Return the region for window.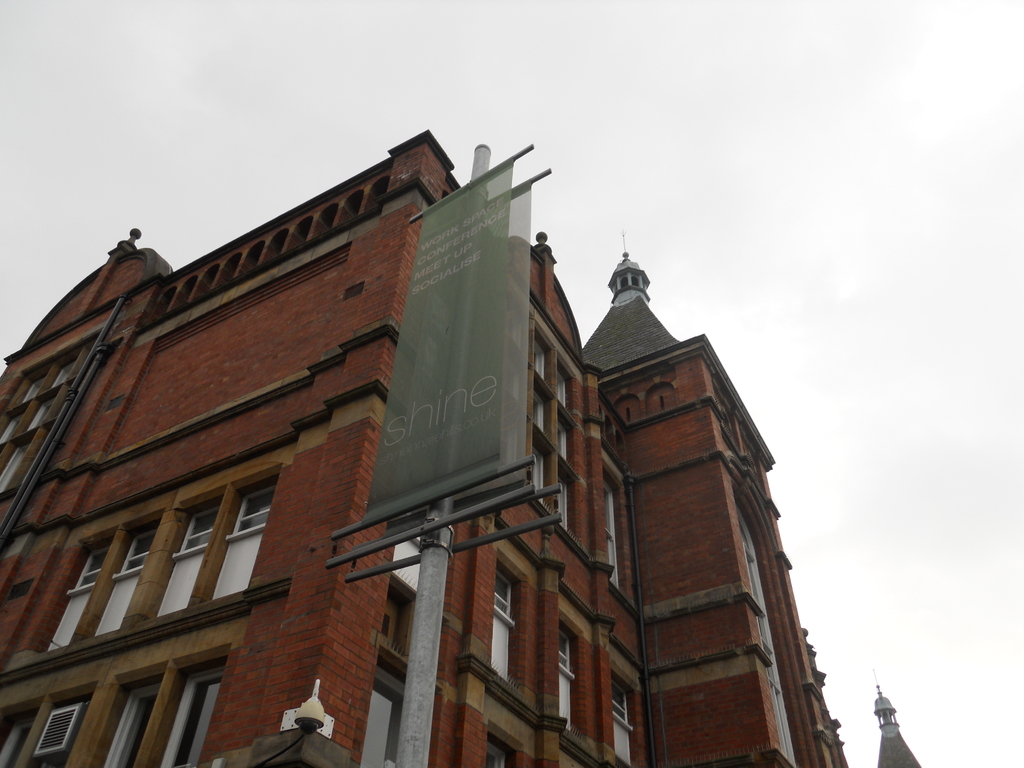
left=157, top=658, right=223, bottom=767.
